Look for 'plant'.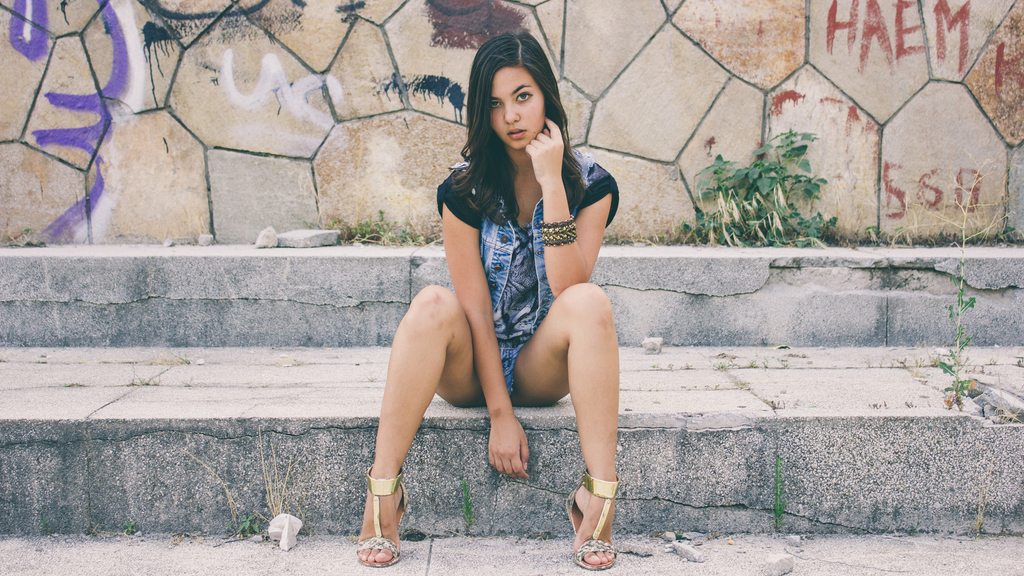
Found: l=311, t=206, r=440, b=256.
